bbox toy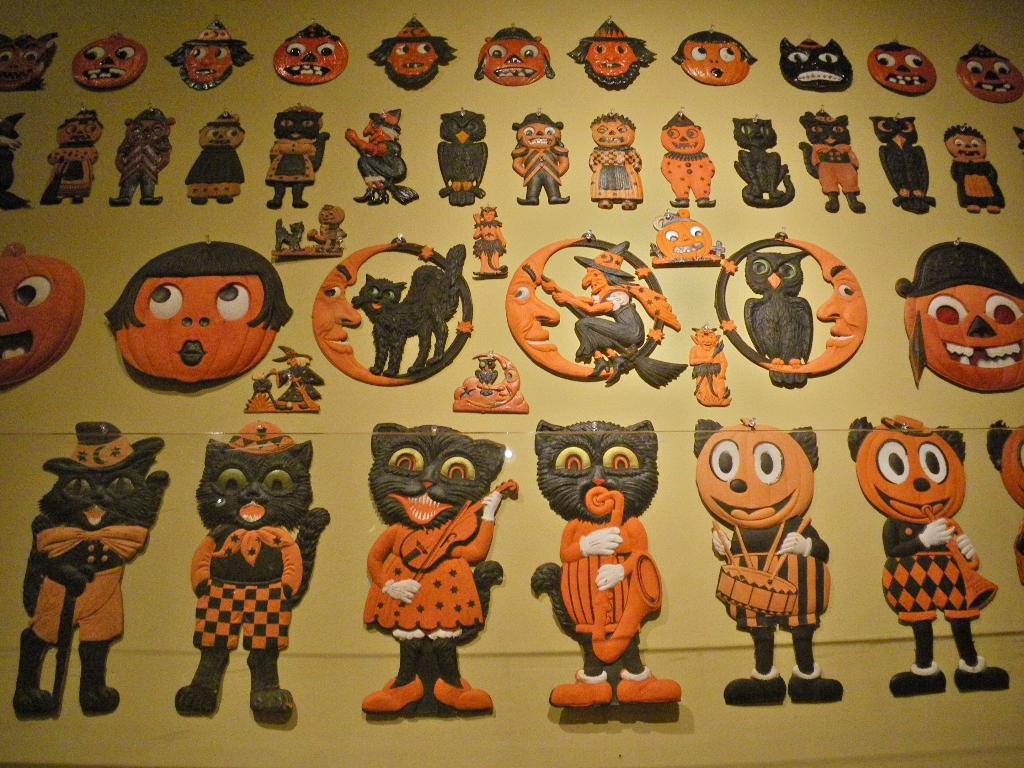
<box>856,44,941,102</box>
